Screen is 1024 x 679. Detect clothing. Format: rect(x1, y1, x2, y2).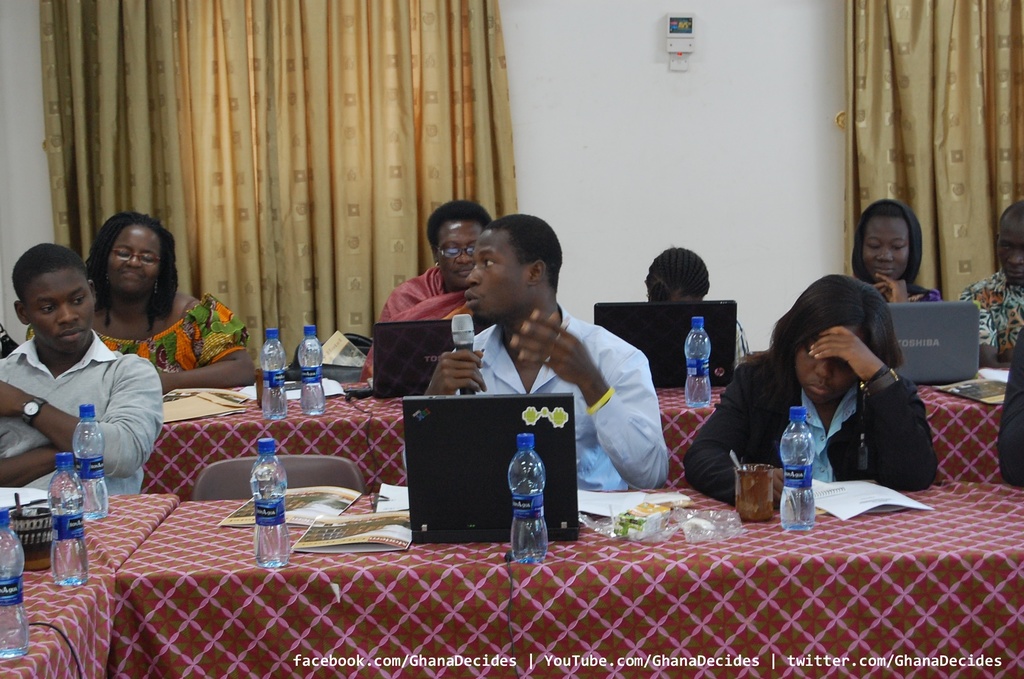
rect(452, 307, 669, 495).
